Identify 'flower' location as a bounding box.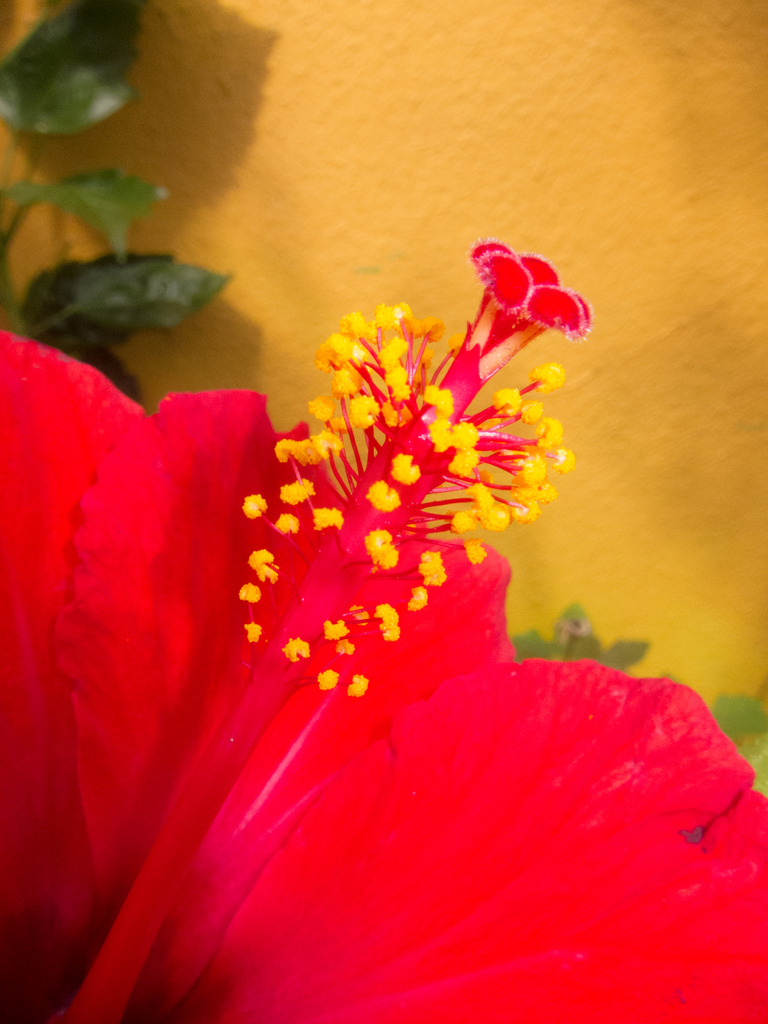
BBox(310, 505, 342, 526).
